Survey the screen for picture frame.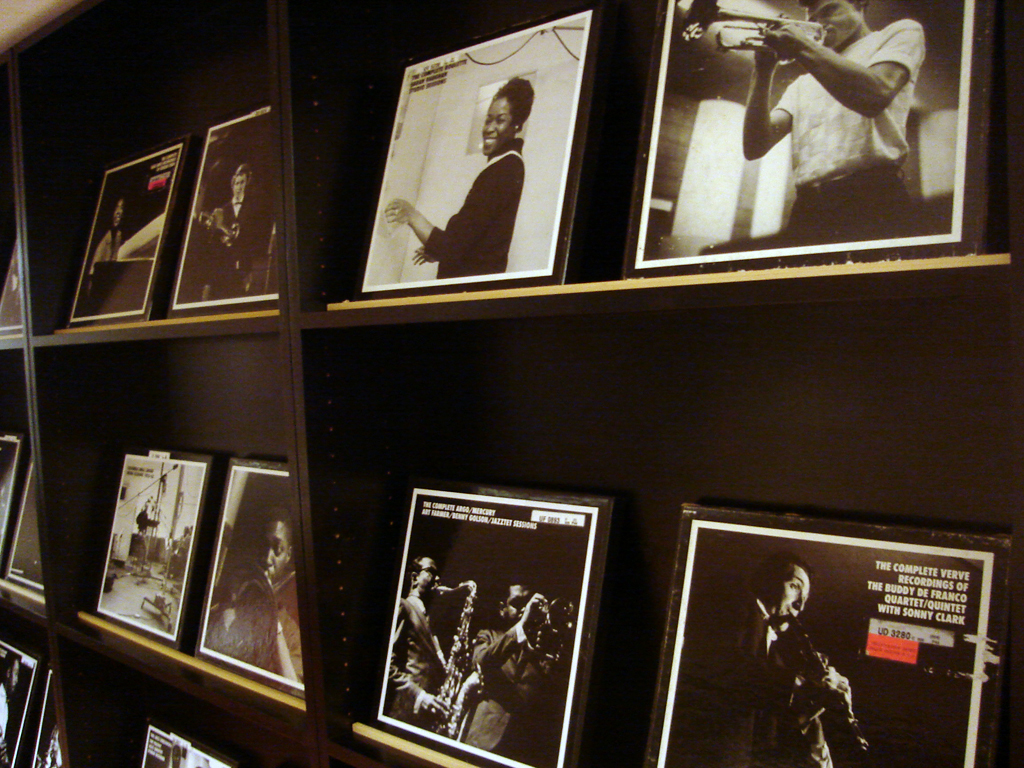
Survey found: 622,0,991,278.
